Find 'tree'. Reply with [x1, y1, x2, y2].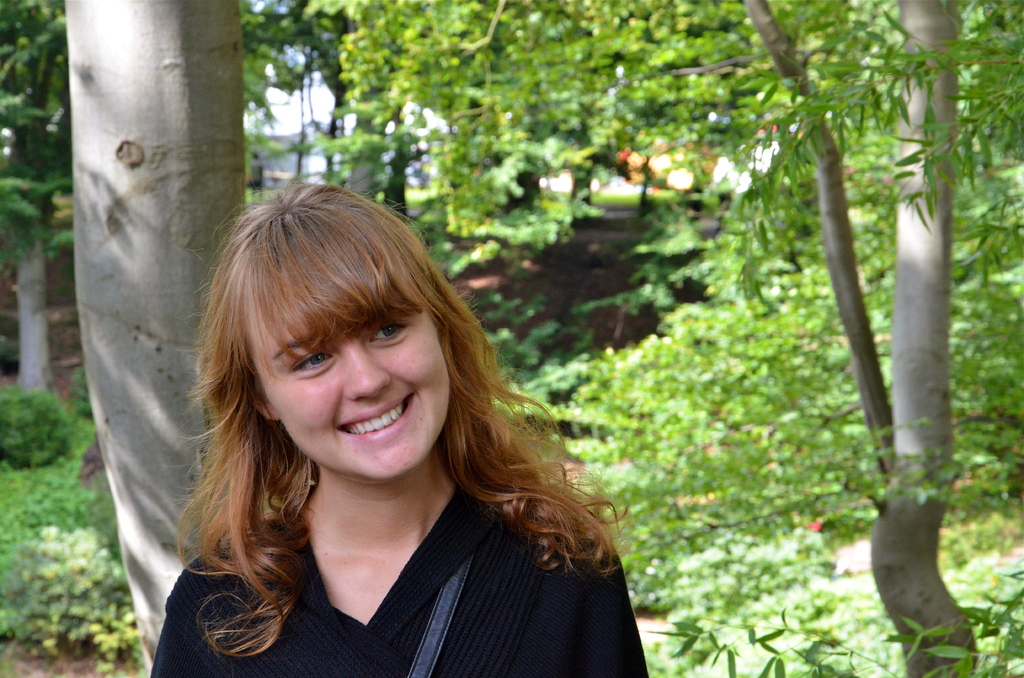
[738, 45, 981, 627].
